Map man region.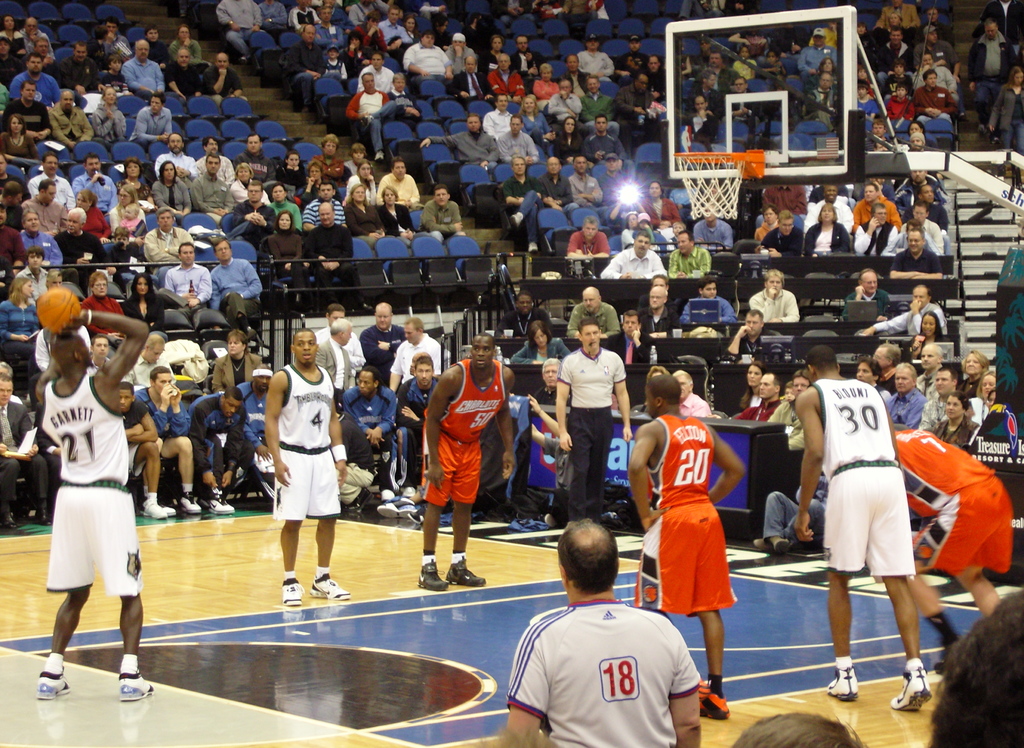
Mapped to x1=804, y1=183, x2=852, y2=228.
